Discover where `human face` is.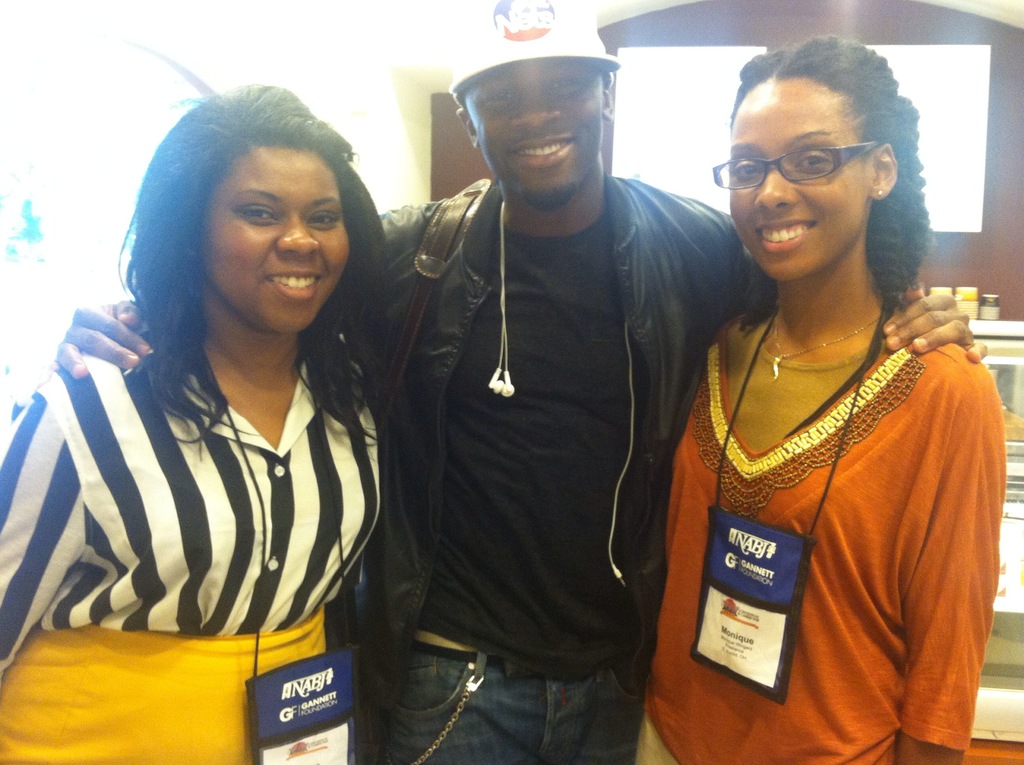
Discovered at region(465, 56, 604, 211).
